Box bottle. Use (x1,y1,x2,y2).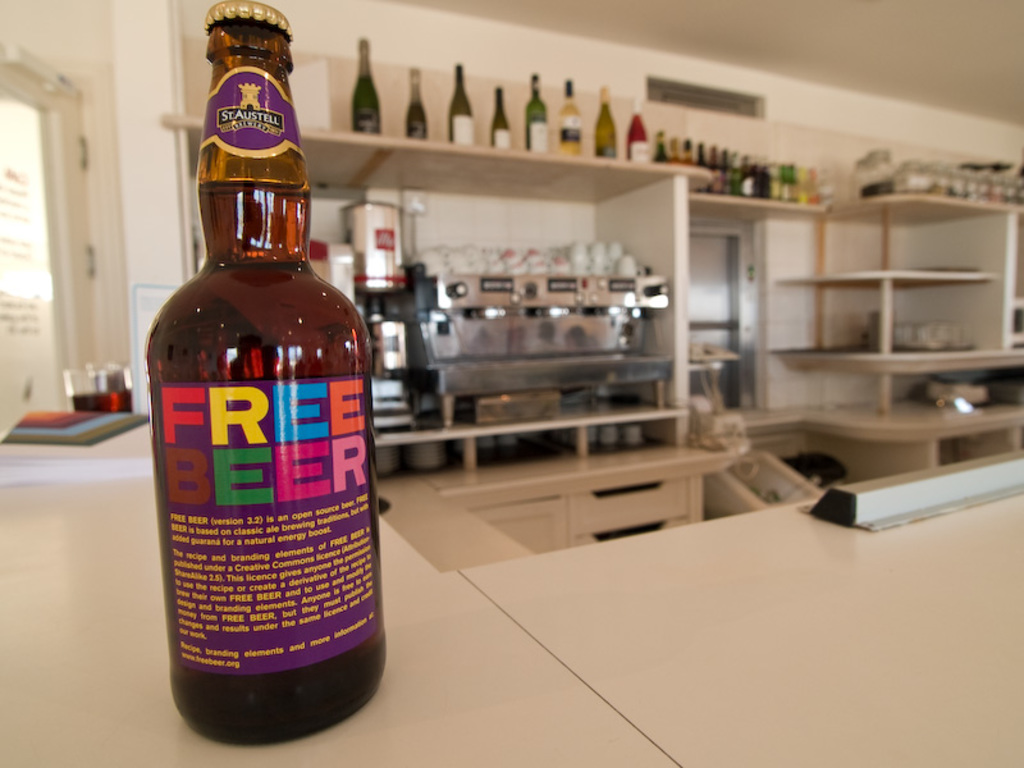
(593,86,614,159).
